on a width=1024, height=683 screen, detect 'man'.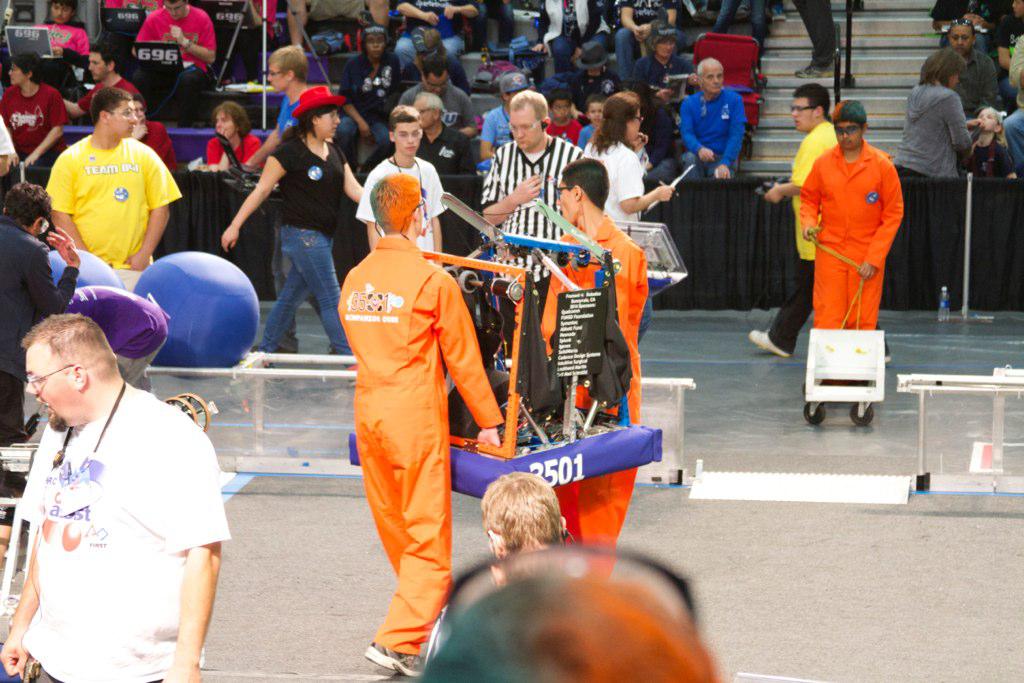
<region>329, 176, 514, 682</region>.
